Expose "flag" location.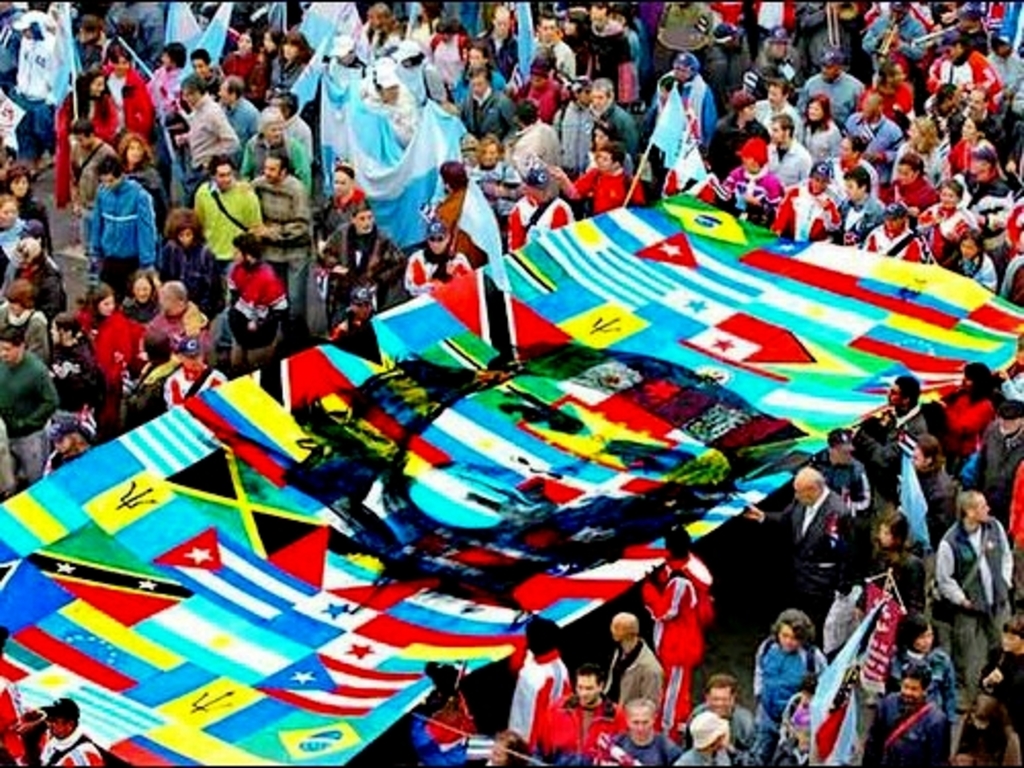
Exposed at (left=854, top=119, right=877, bottom=147).
